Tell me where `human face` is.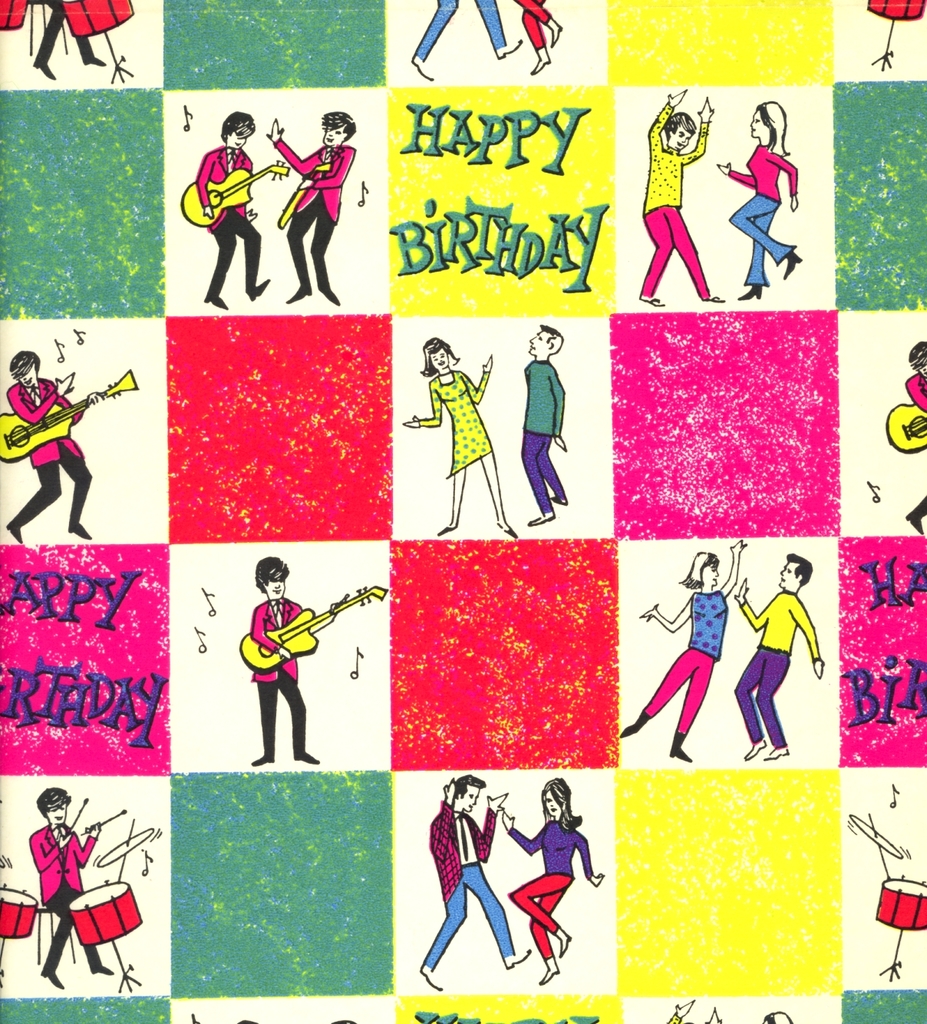
`human face` is at {"x1": 665, "y1": 129, "x2": 688, "y2": 151}.
